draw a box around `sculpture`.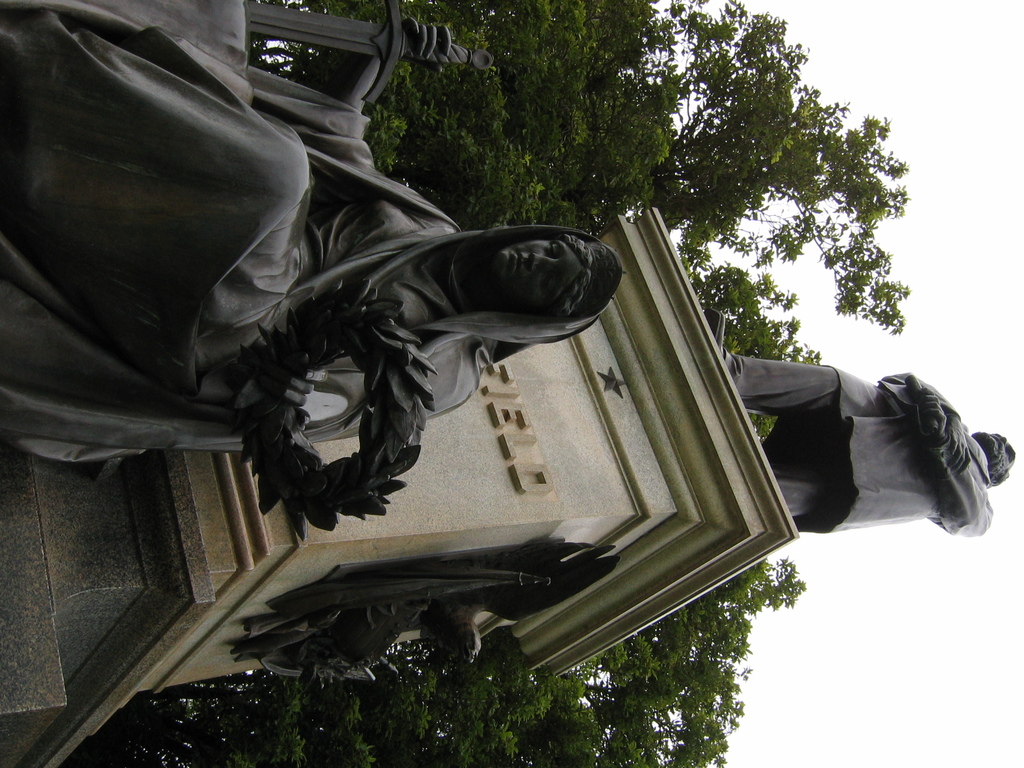
box(0, 0, 625, 532).
